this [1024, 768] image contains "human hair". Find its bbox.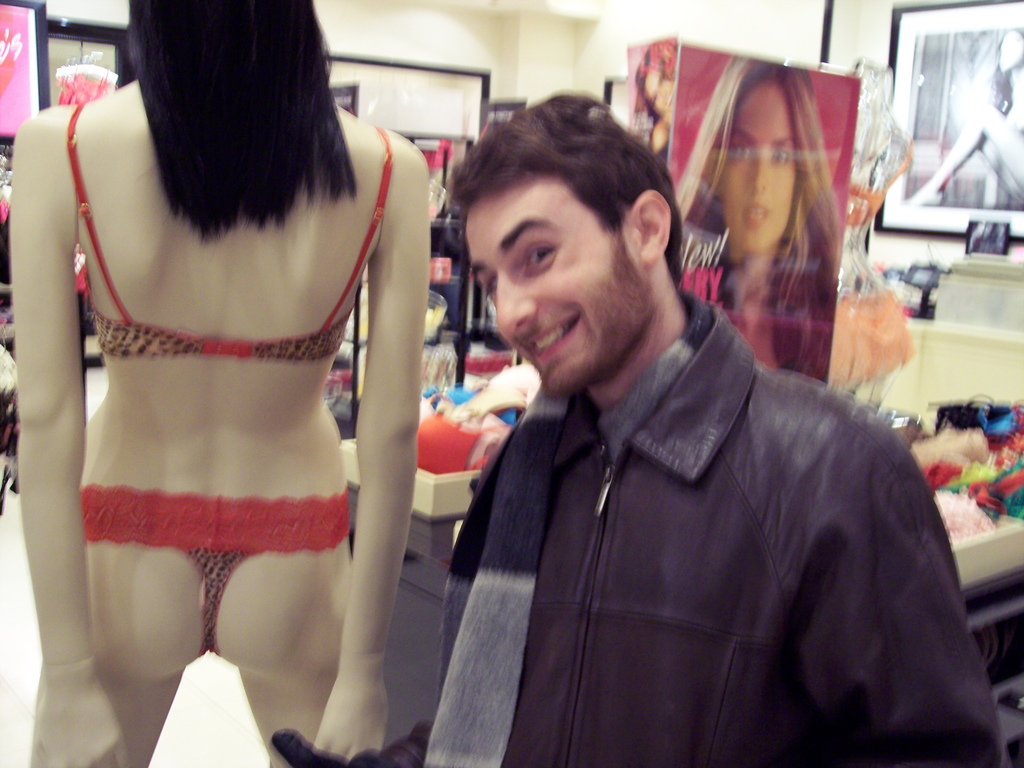
(left=100, top=10, right=356, bottom=246).
